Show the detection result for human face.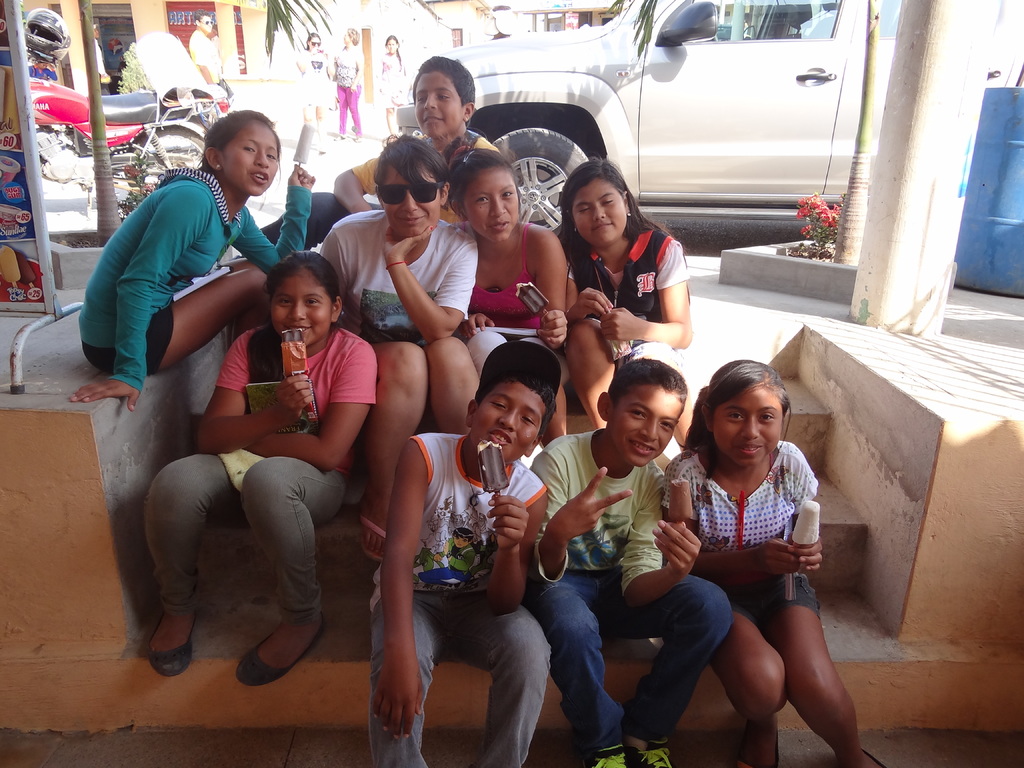
rect(471, 384, 547, 465).
